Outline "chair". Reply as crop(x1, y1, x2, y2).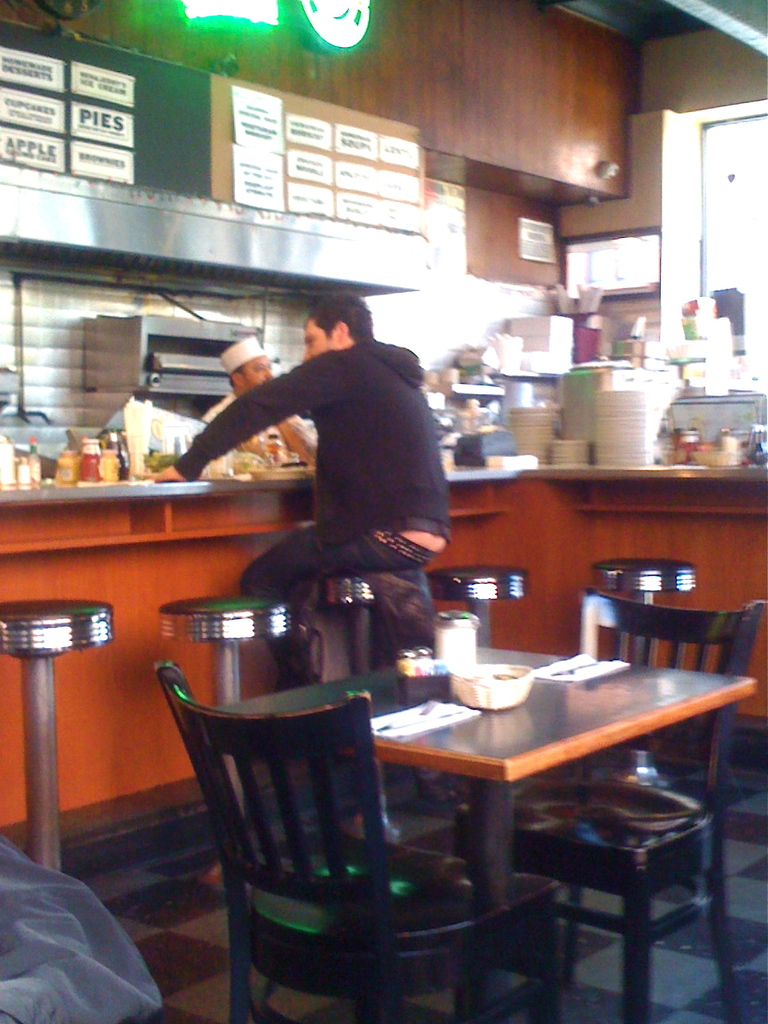
crop(163, 660, 569, 1018).
